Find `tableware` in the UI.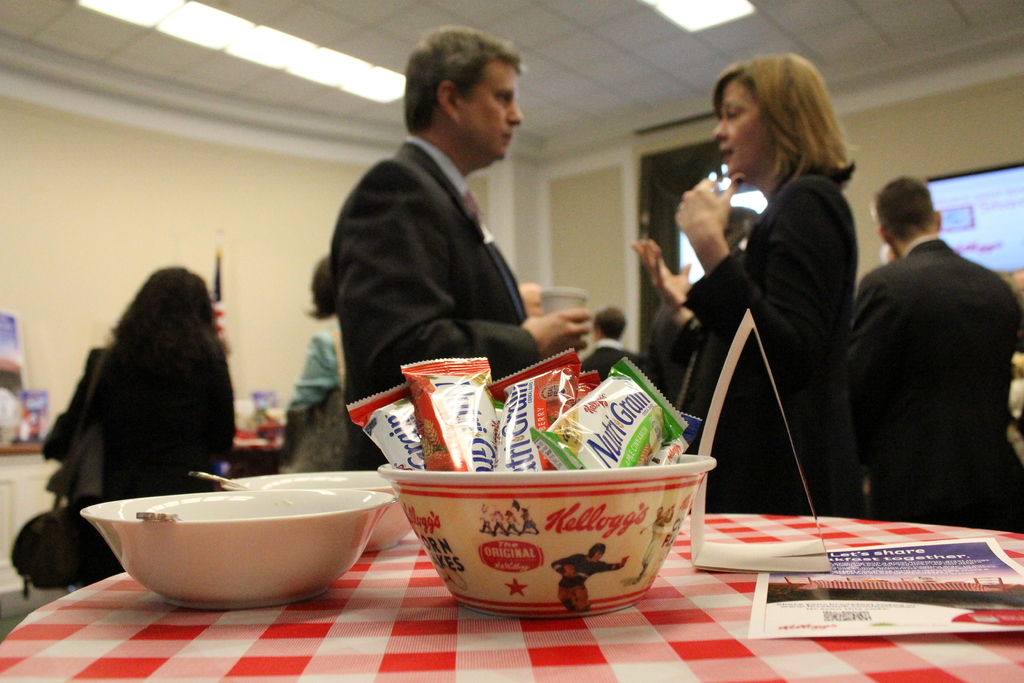
UI element at {"left": 380, "top": 449, "right": 719, "bottom": 620}.
